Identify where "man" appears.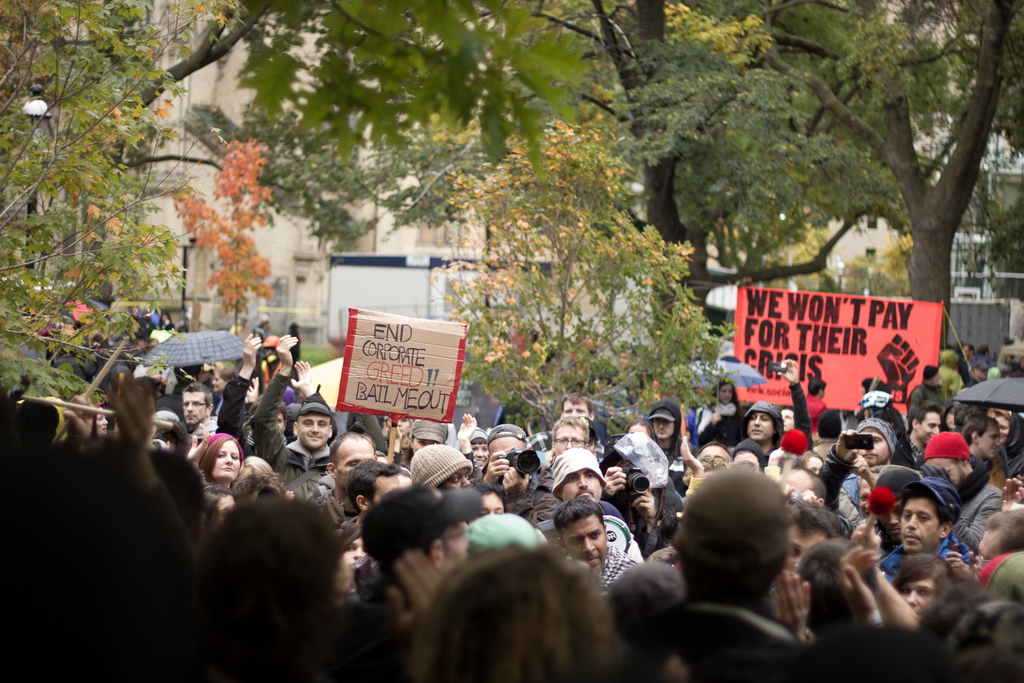
Appears at detection(879, 478, 971, 577).
